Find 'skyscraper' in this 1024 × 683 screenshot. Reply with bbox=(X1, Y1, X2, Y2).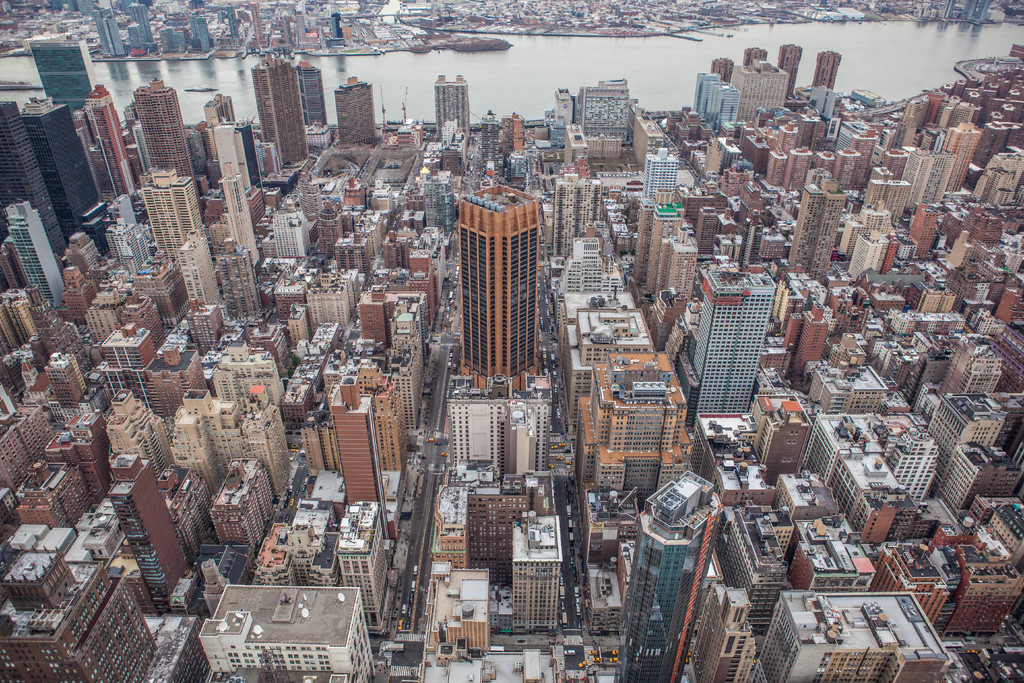
bbox=(131, 73, 198, 187).
